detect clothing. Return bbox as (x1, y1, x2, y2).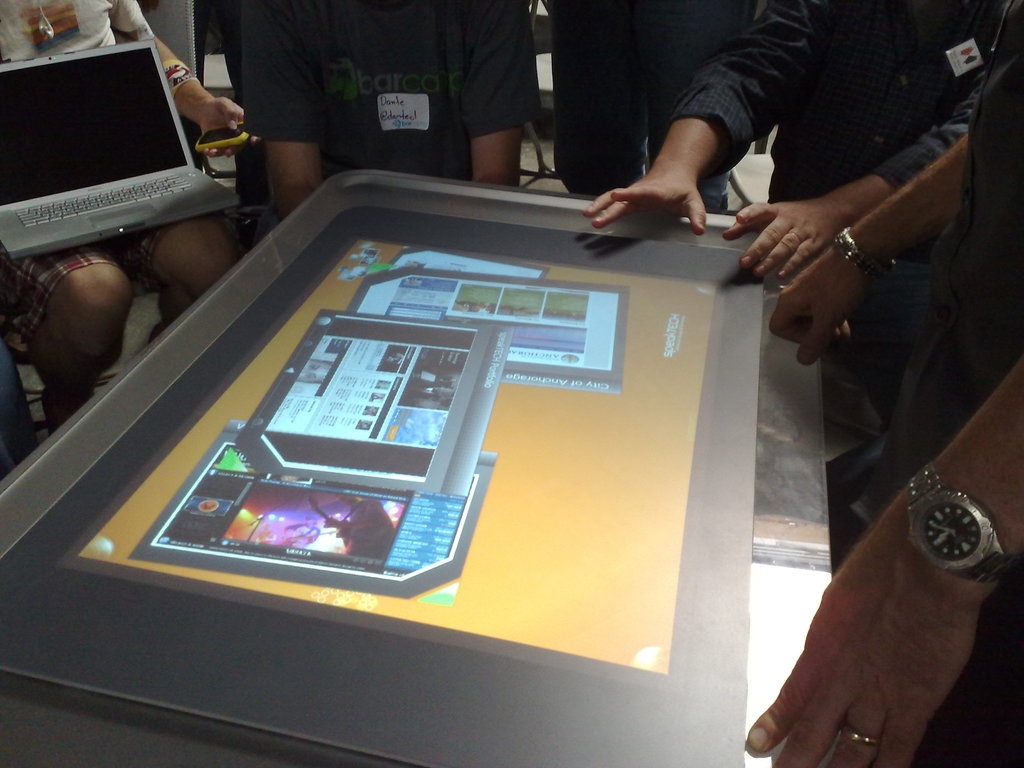
(552, 4, 773, 239).
